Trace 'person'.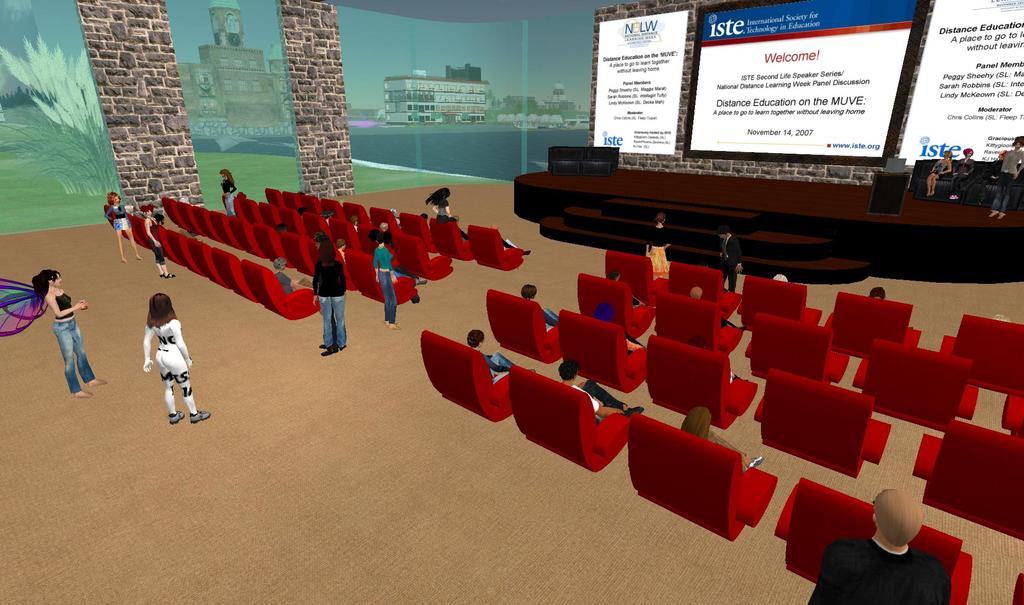
Traced to 144, 294, 208, 426.
